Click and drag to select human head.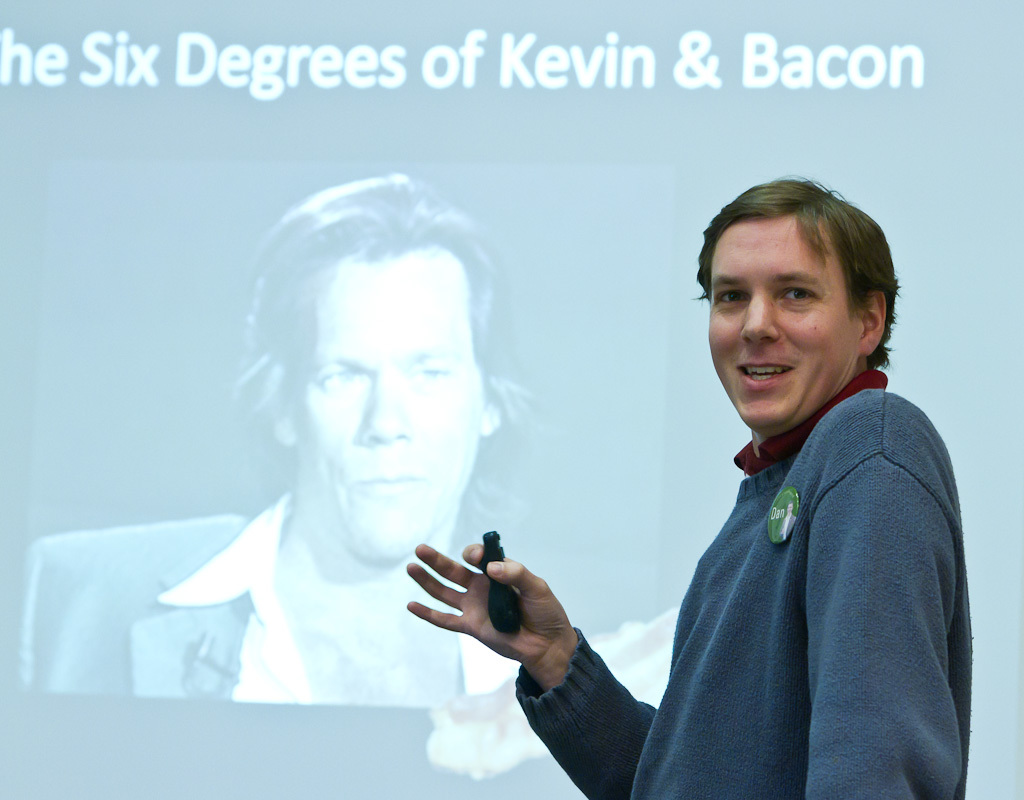
Selection: [left=279, top=179, right=515, bottom=608].
